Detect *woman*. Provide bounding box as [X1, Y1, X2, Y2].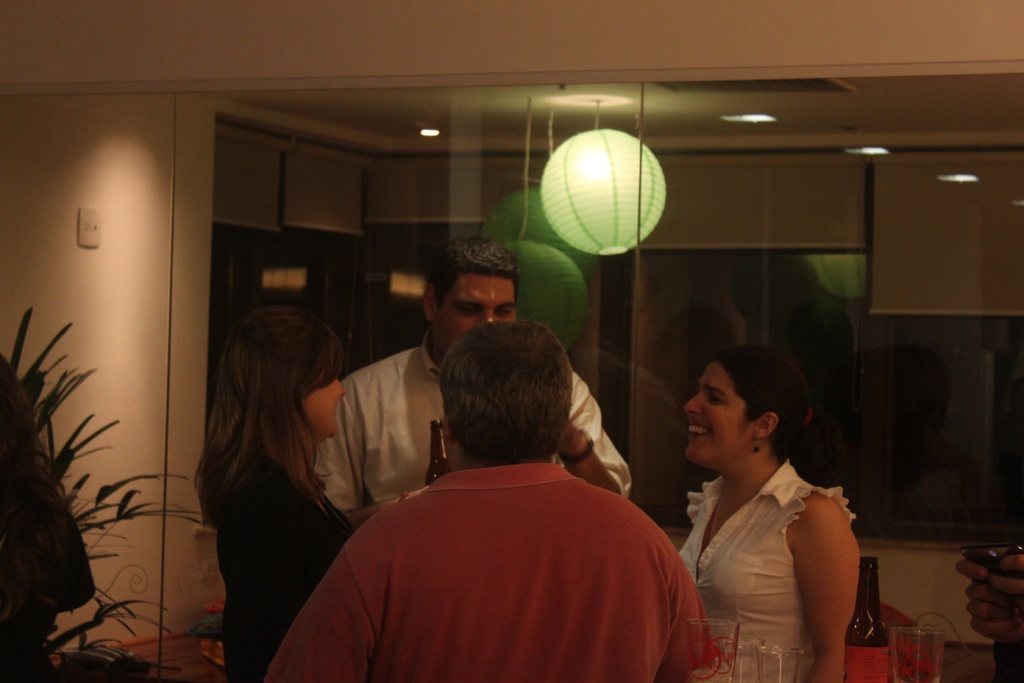
[656, 327, 861, 682].
